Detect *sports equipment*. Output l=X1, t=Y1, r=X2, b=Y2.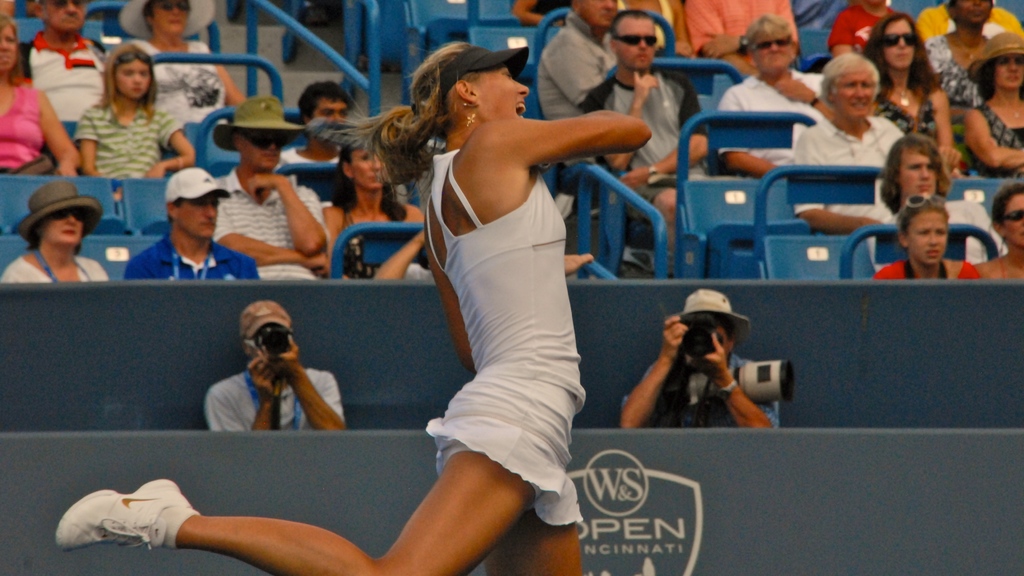
l=52, t=486, r=198, b=553.
